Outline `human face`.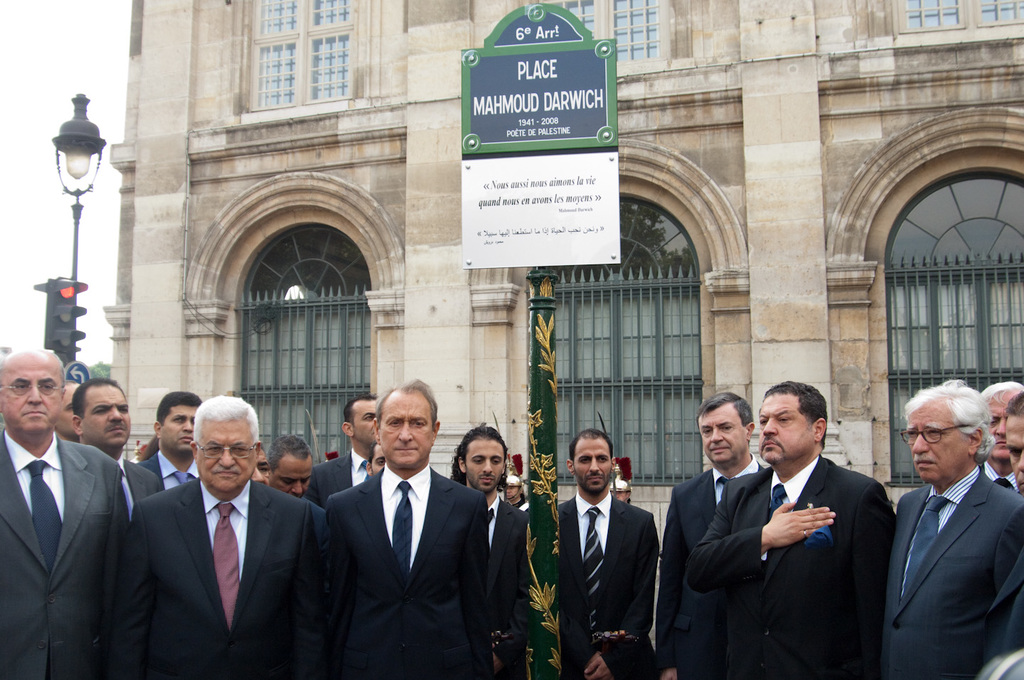
Outline: detection(909, 403, 972, 482).
